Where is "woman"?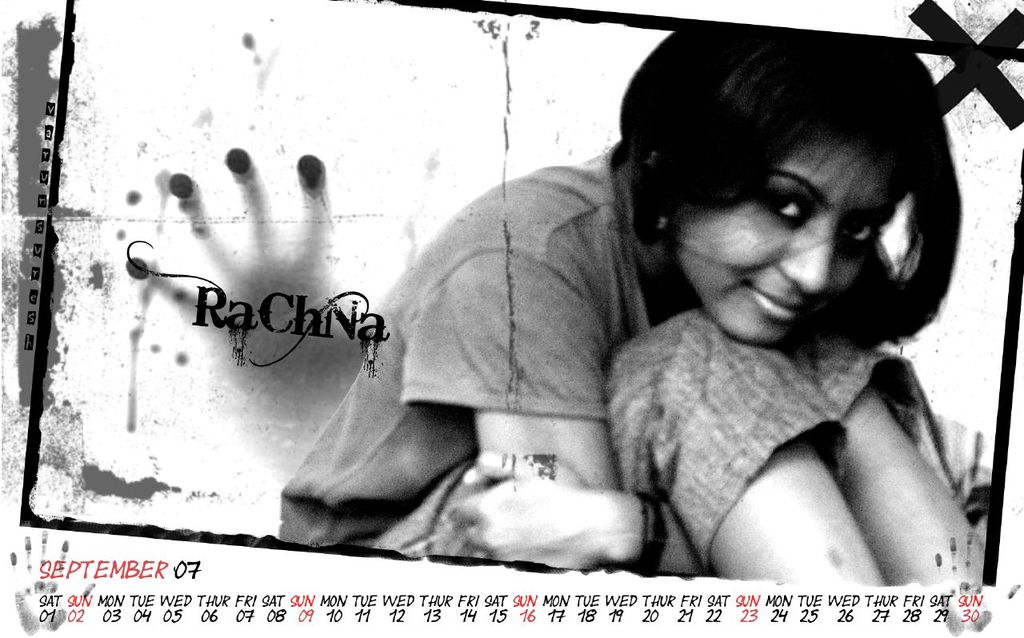
279:12:944:618.
